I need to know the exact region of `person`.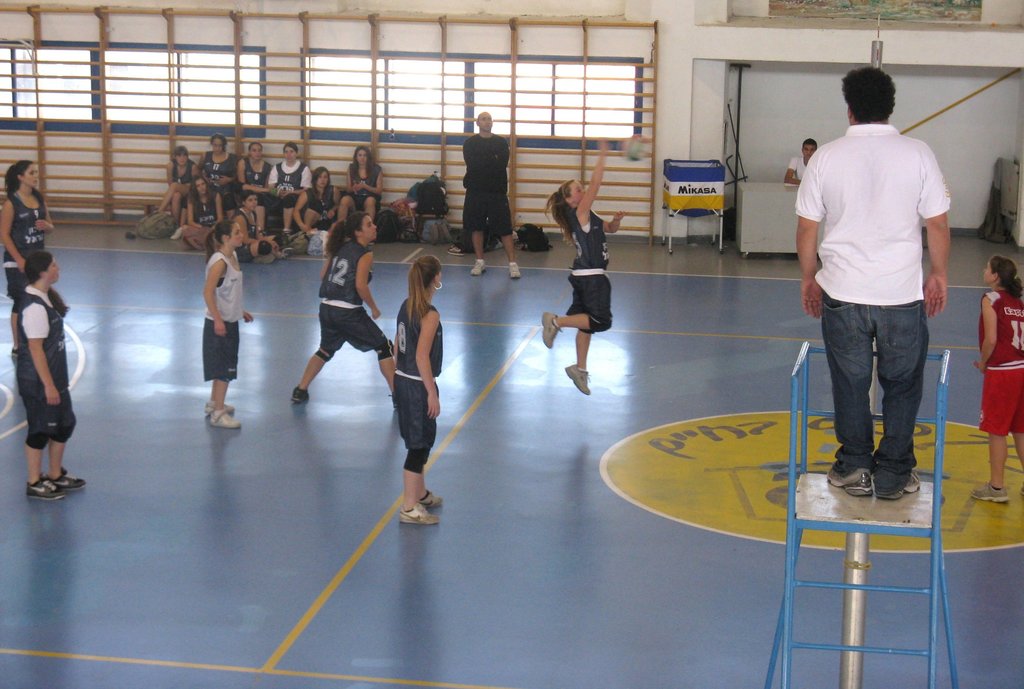
Region: <box>241,145,312,237</box>.
